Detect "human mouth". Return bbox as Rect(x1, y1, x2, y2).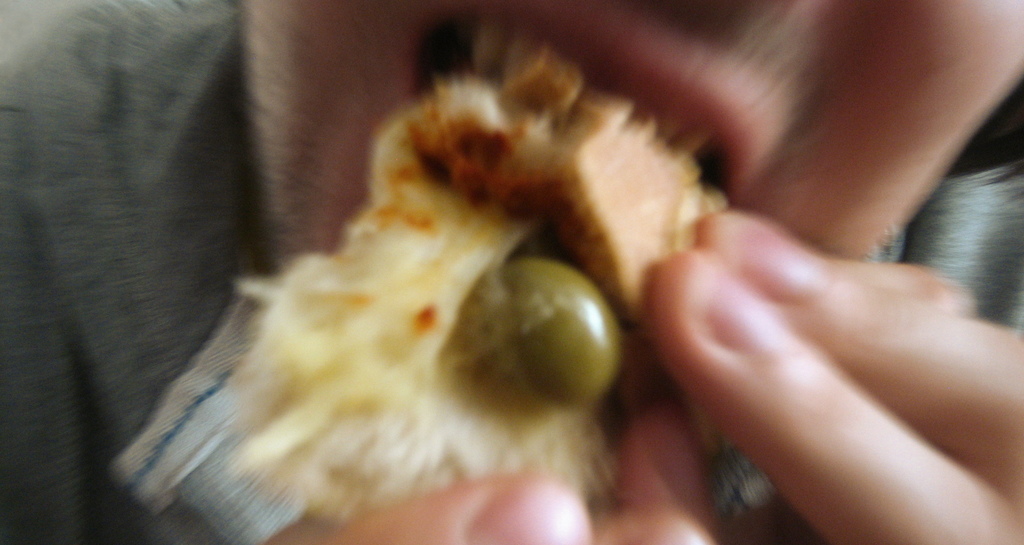
Rect(413, 0, 749, 439).
